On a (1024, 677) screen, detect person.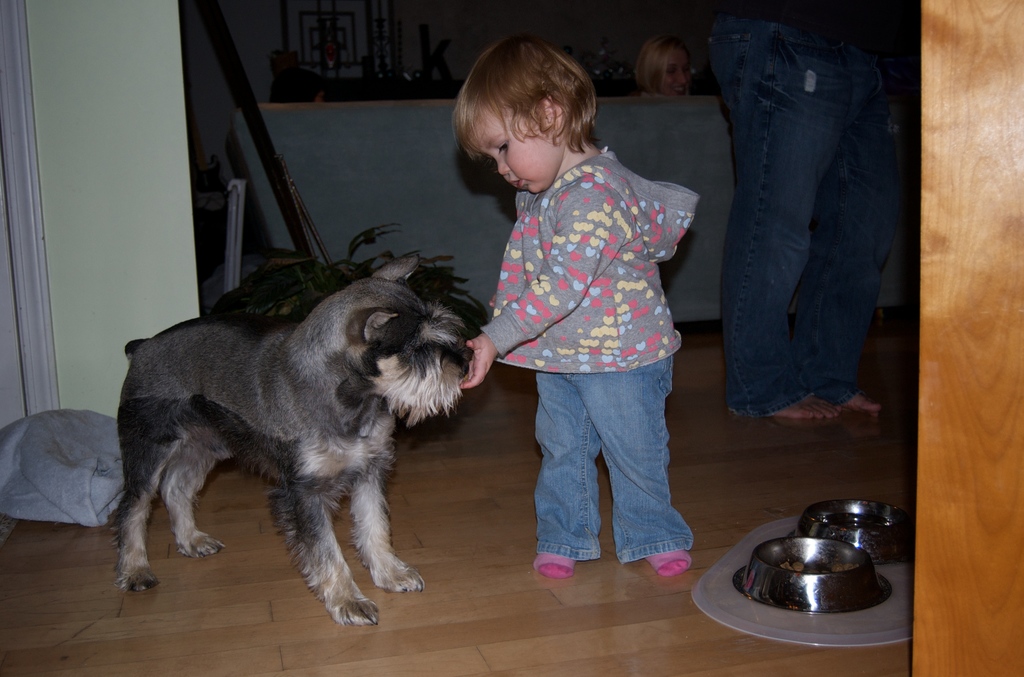
(left=458, top=30, right=694, bottom=579).
